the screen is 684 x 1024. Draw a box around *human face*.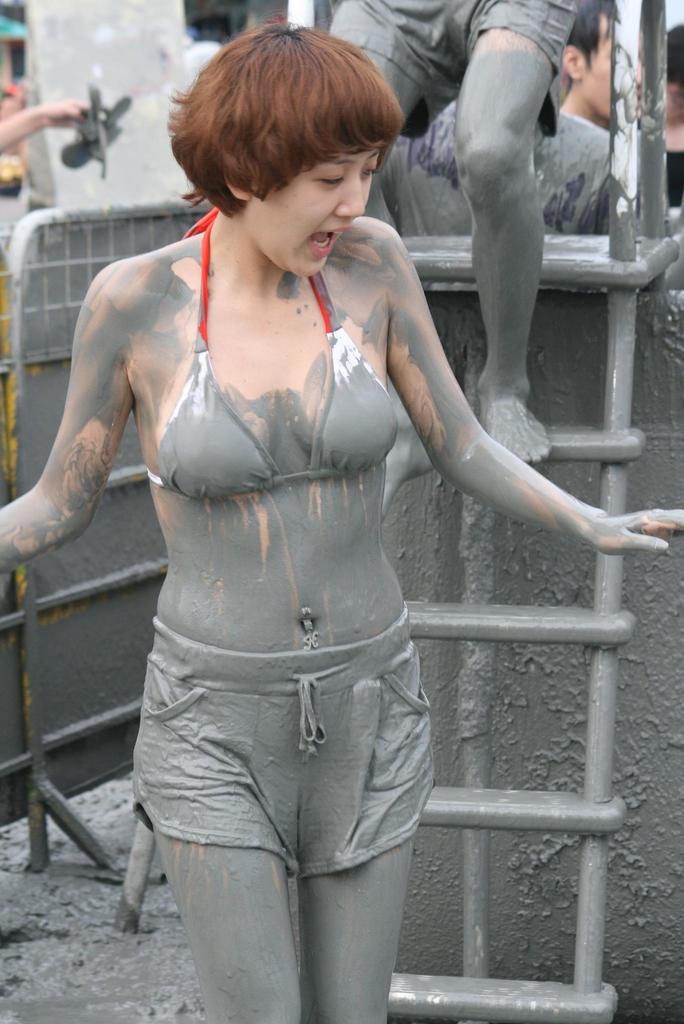
[249,147,381,281].
